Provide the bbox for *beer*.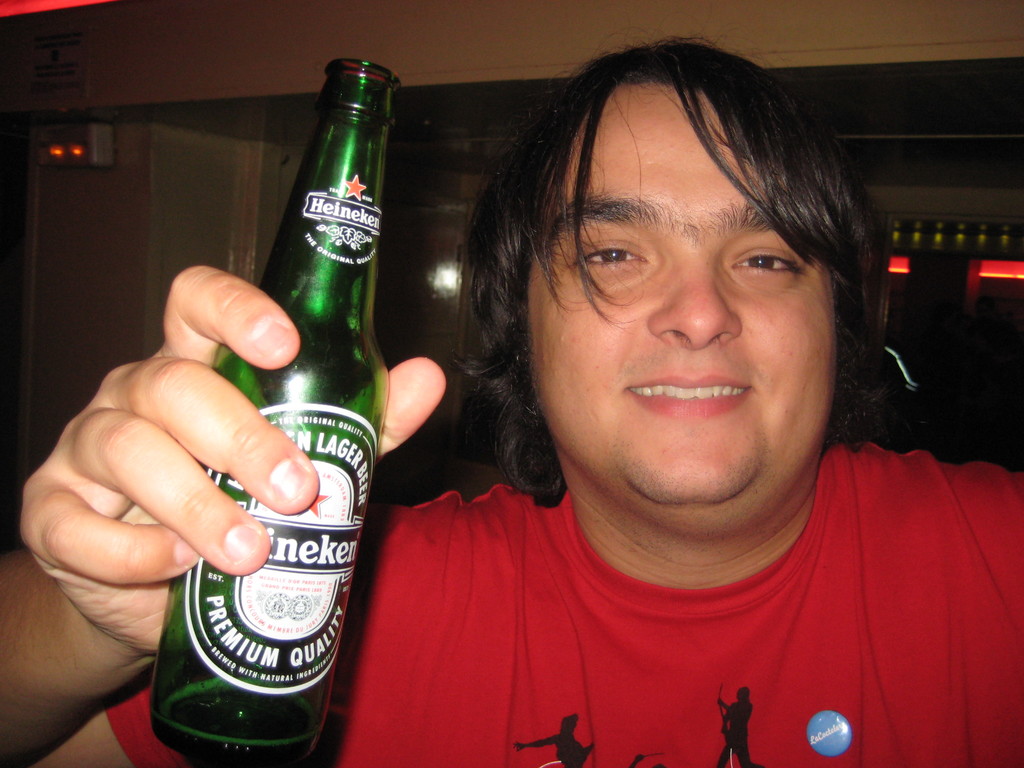
148,56,411,757.
